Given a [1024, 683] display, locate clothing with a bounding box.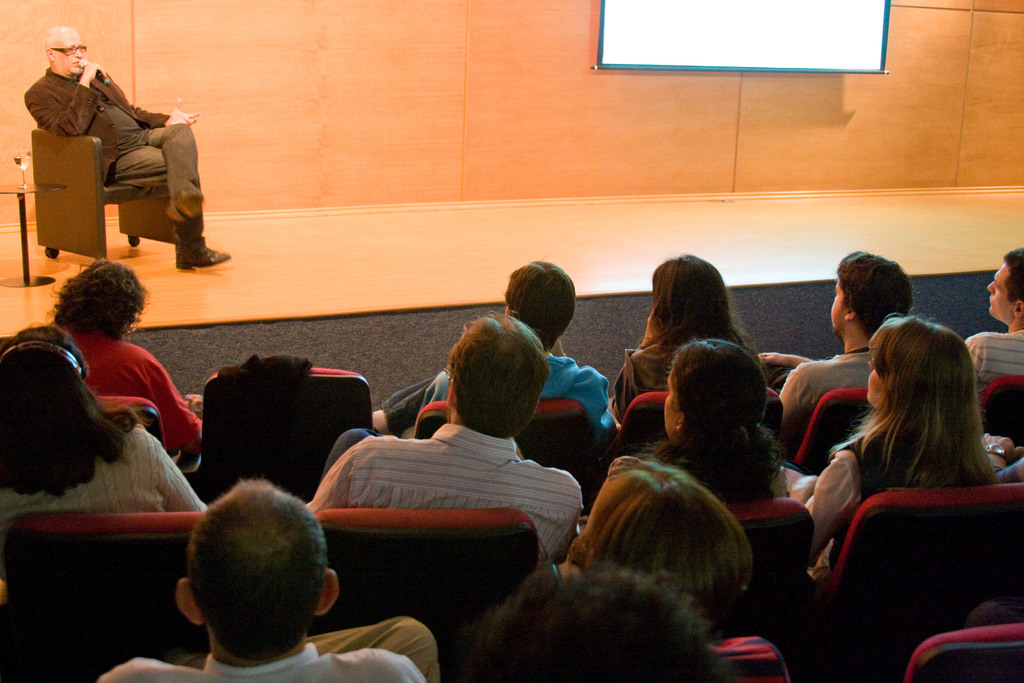
Located: detection(98, 620, 442, 682).
